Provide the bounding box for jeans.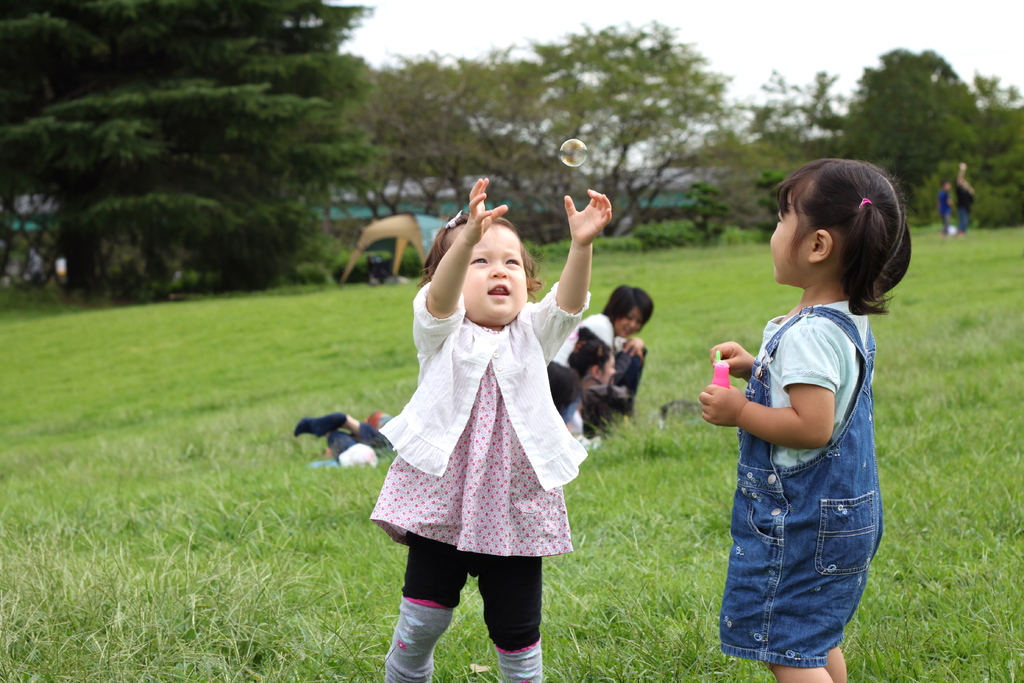
<region>954, 205, 969, 231</region>.
